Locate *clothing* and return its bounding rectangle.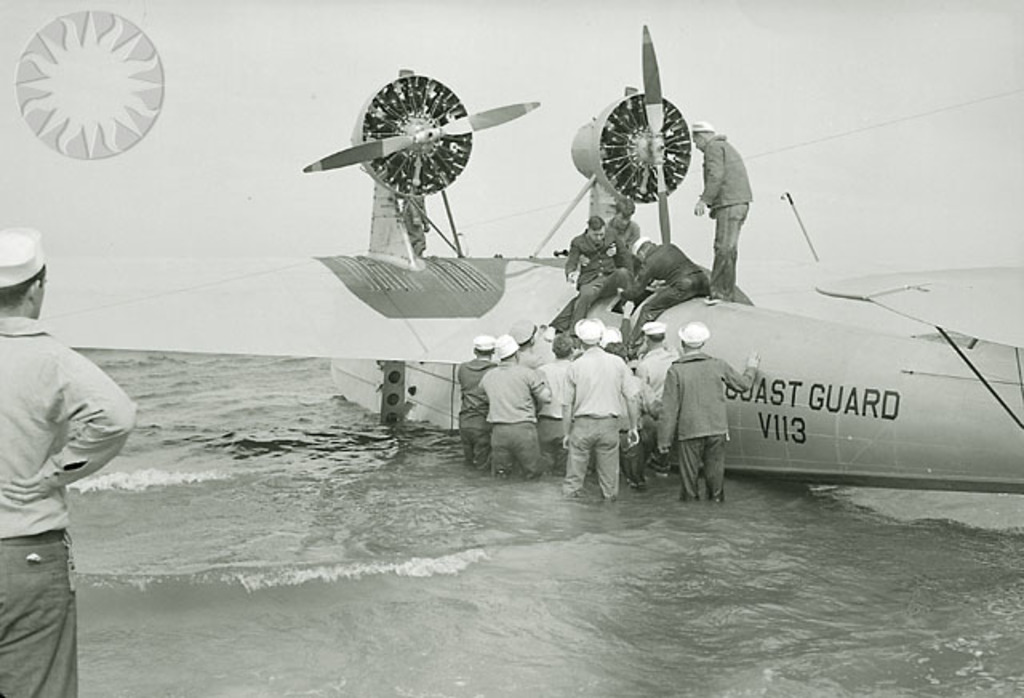
[x1=0, y1=317, x2=146, y2=696].
